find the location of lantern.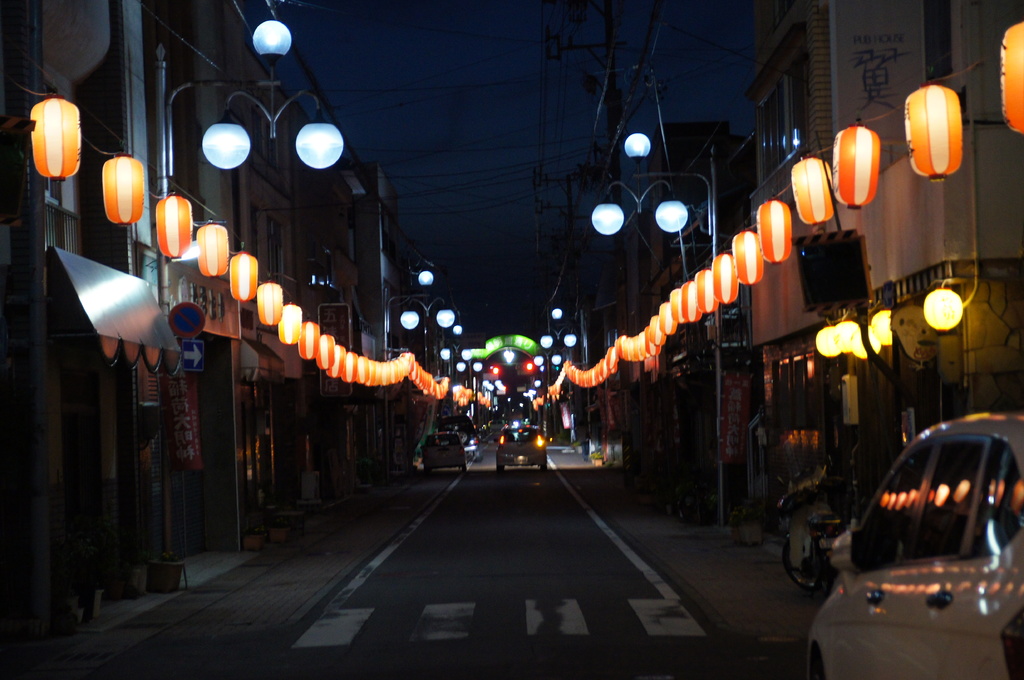
Location: {"x1": 31, "y1": 99, "x2": 80, "y2": 180}.
